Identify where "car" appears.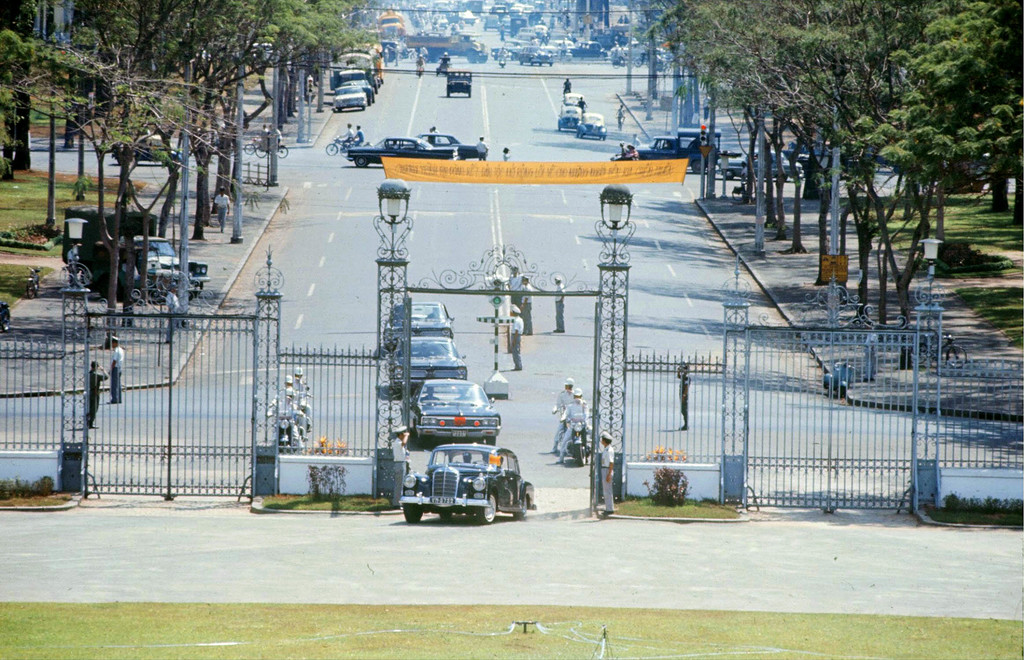
Appears at detection(70, 235, 217, 305).
